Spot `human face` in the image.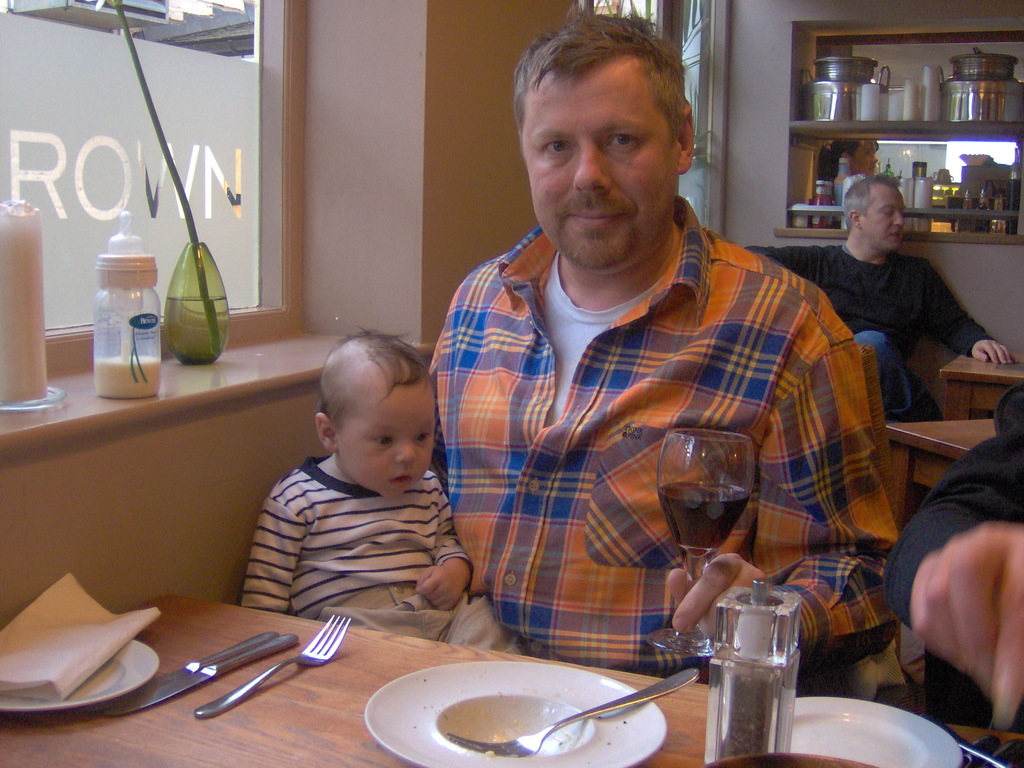
`human face` found at 342/392/435/500.
